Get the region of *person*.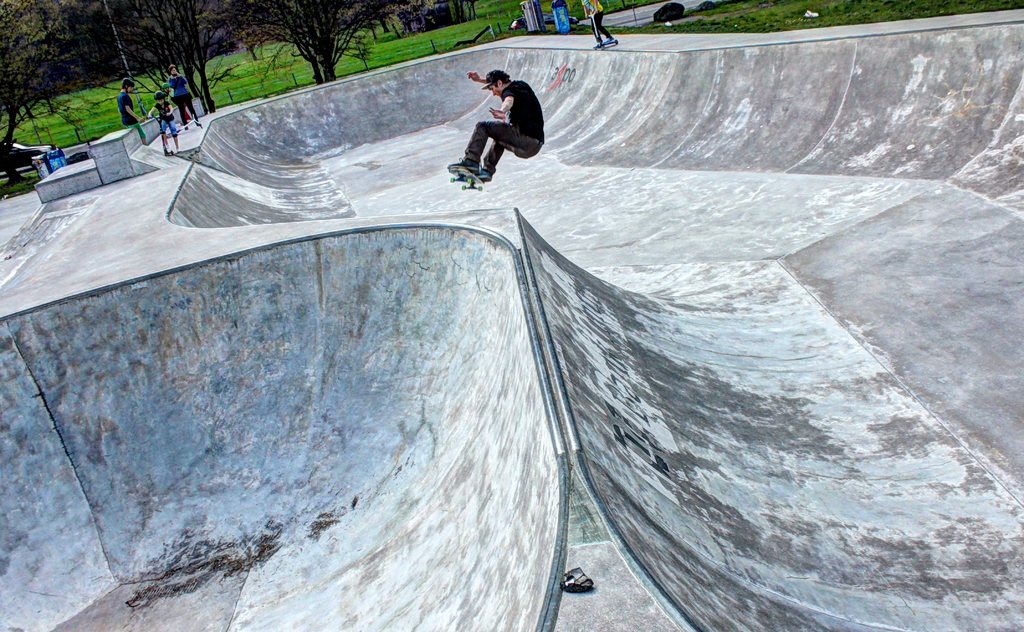
left=158, top=86, right=176, bottom=100.
